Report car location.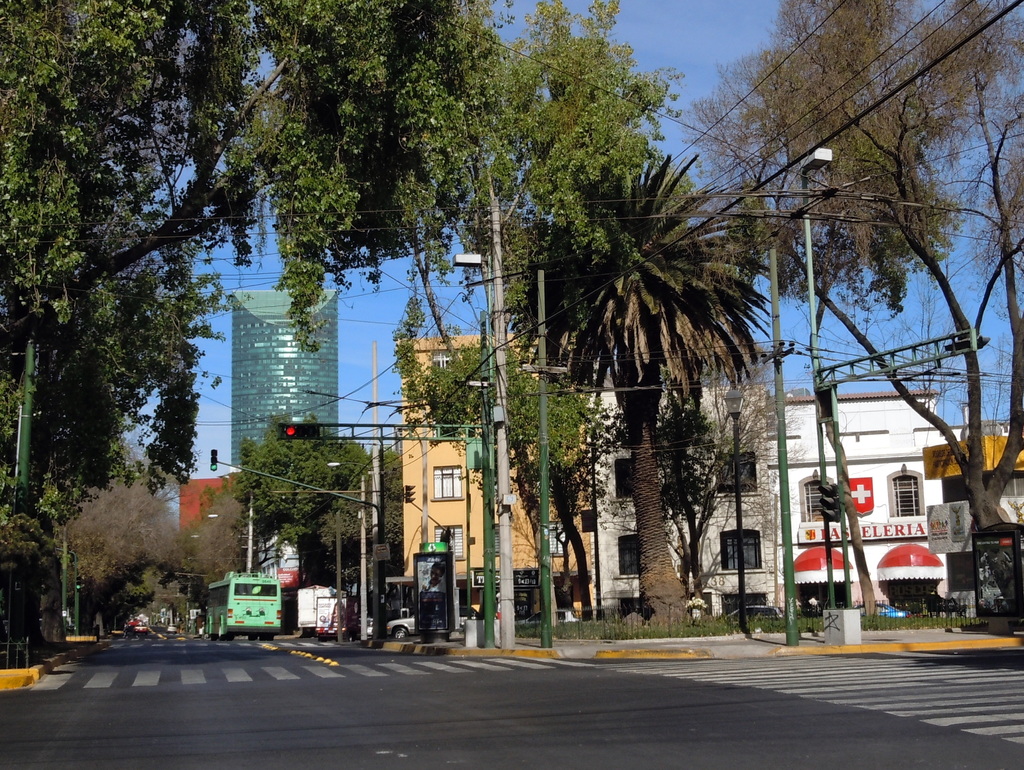
Report: bbox=[167, 623, 180, 634].
